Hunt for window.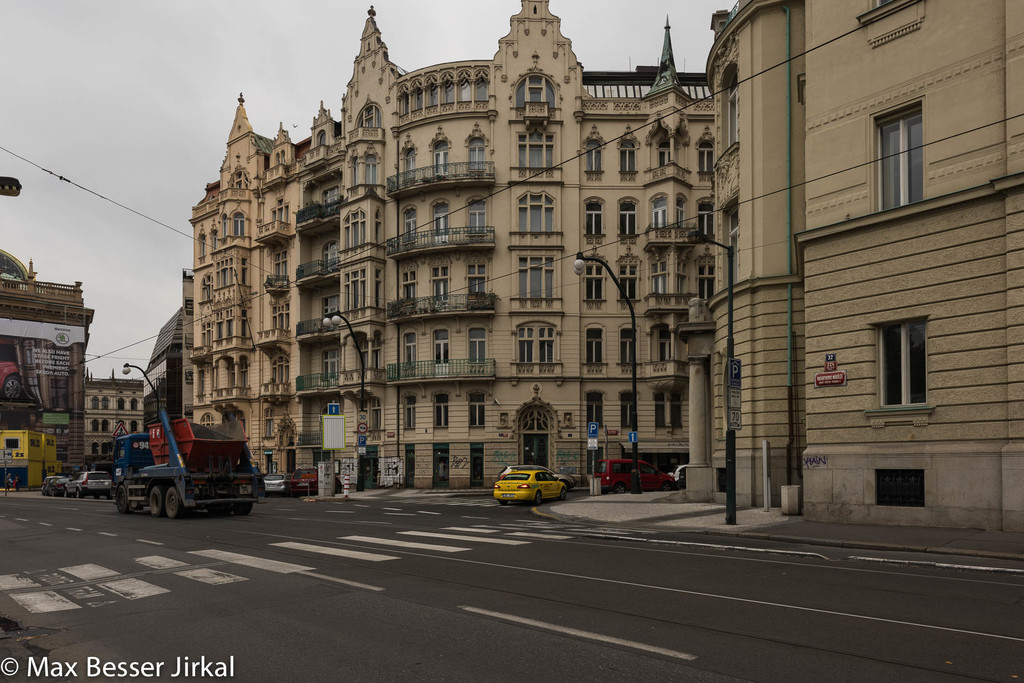
Hunted down at detection(435, 131, 451, 177).
